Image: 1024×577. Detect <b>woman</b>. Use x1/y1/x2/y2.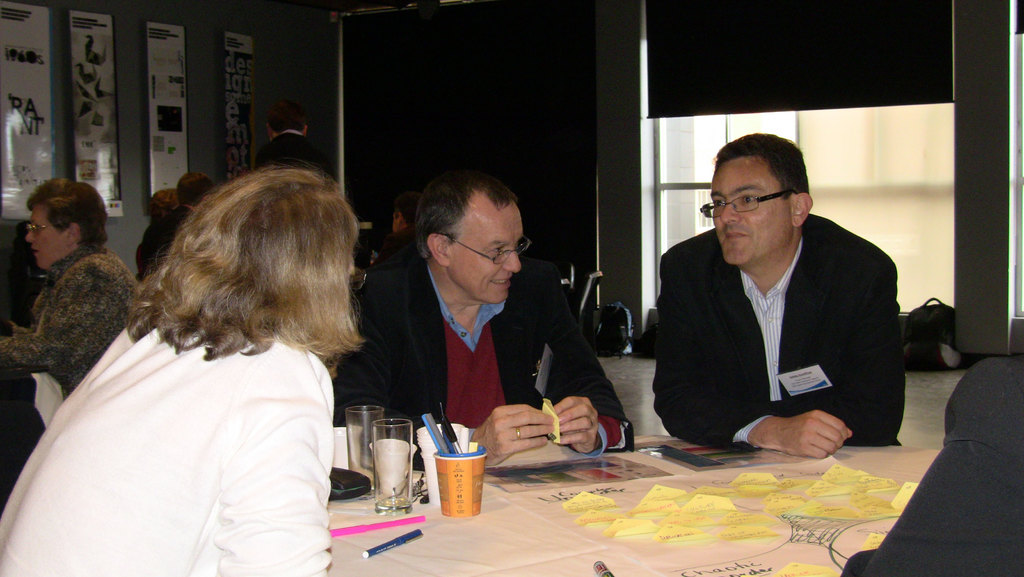
0/160/369/576.
